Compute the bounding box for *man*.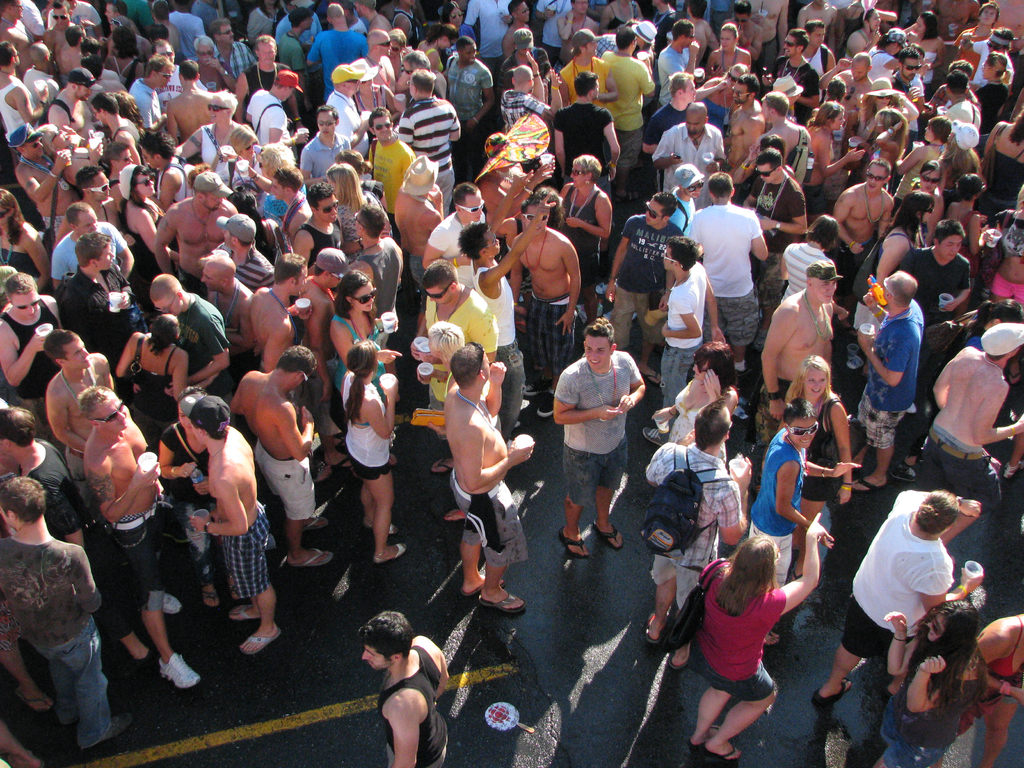
43:323:114:490.
